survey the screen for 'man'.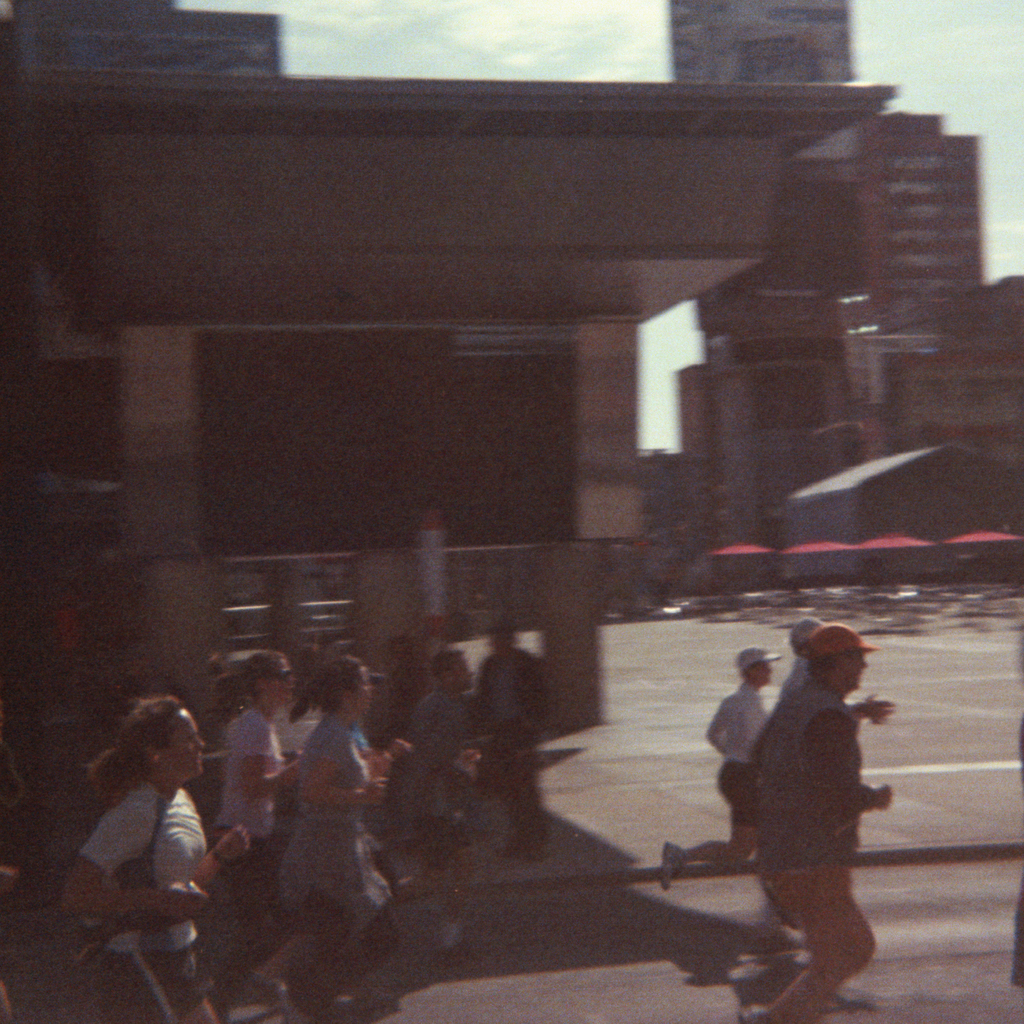
Survey found: [649,643,782,891].
